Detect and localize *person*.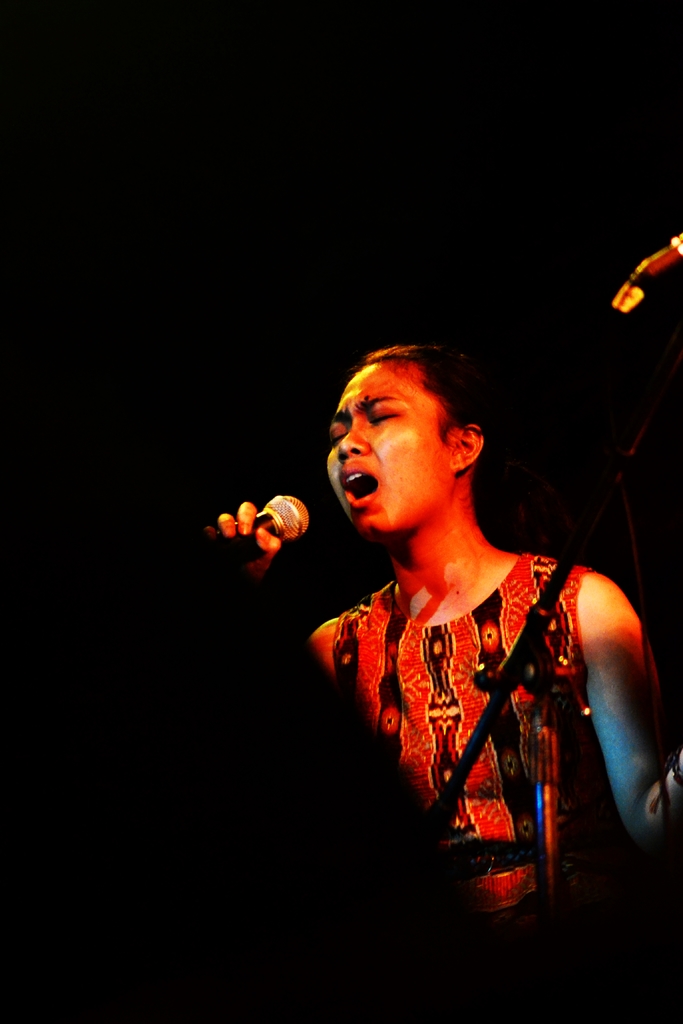
Localized at [200,318,682,944].
